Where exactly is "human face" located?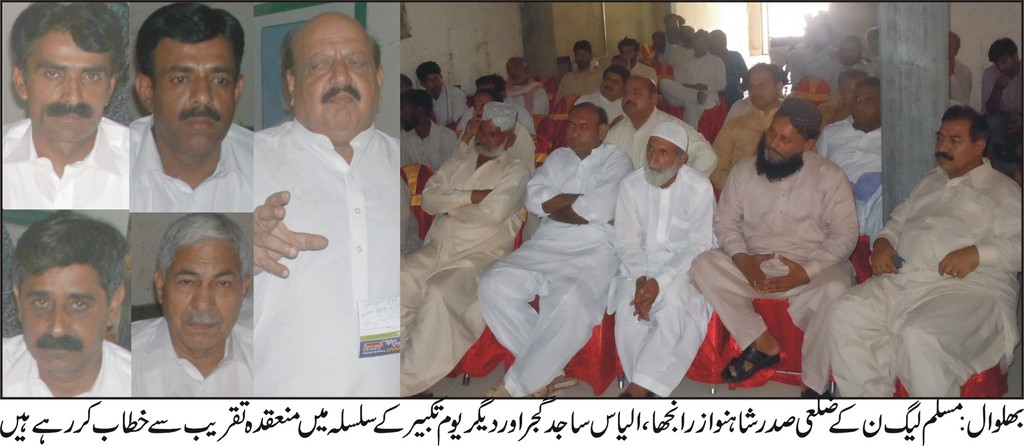
Its bounding box is (24, 265, 108, 377).
